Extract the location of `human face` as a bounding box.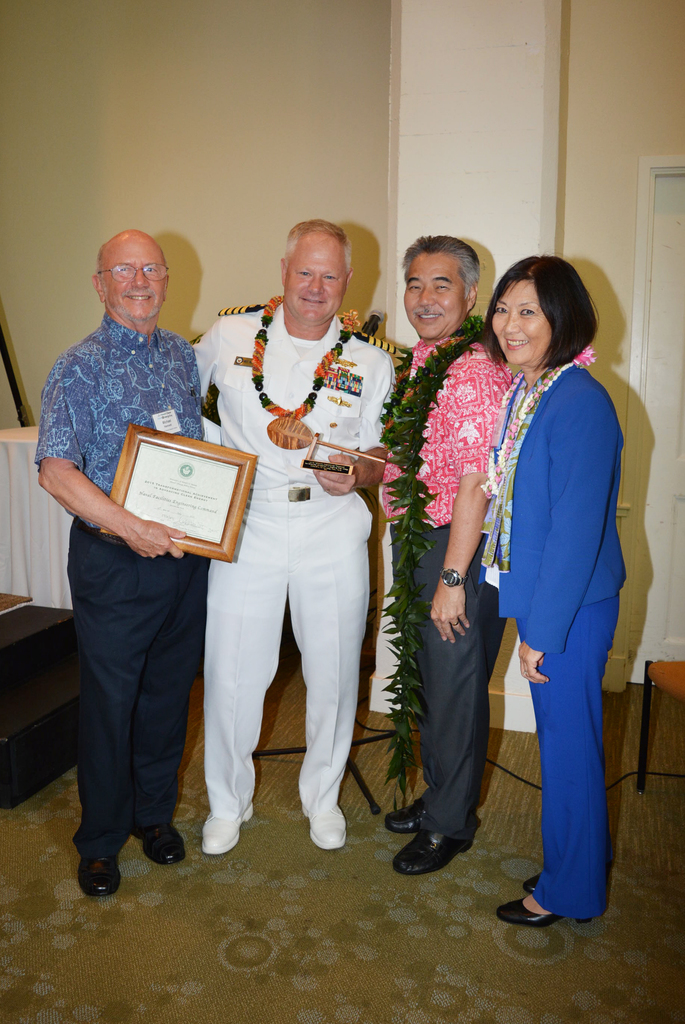
detection(284, 239, 351, 327).
